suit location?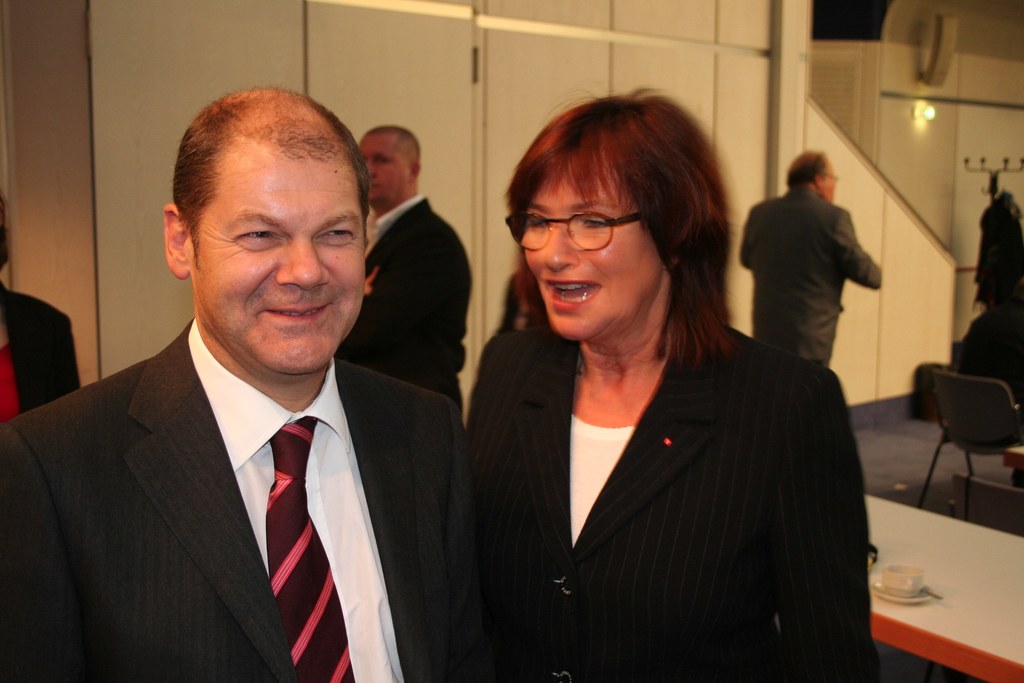
337/198/473/400
